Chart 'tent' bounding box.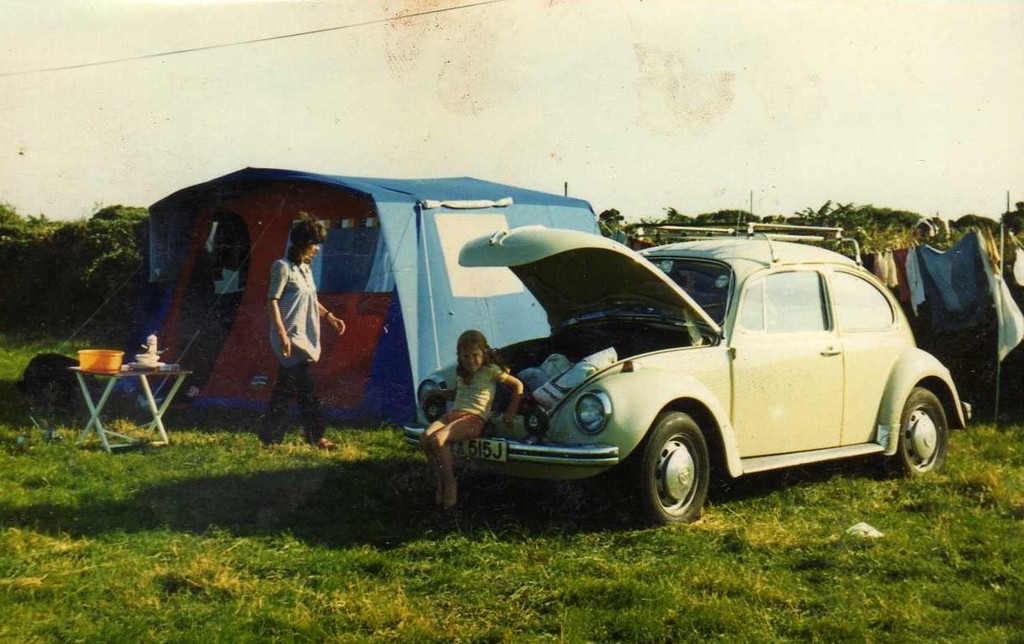
Charted: <region>847, 215, 1023, 409</region>.
